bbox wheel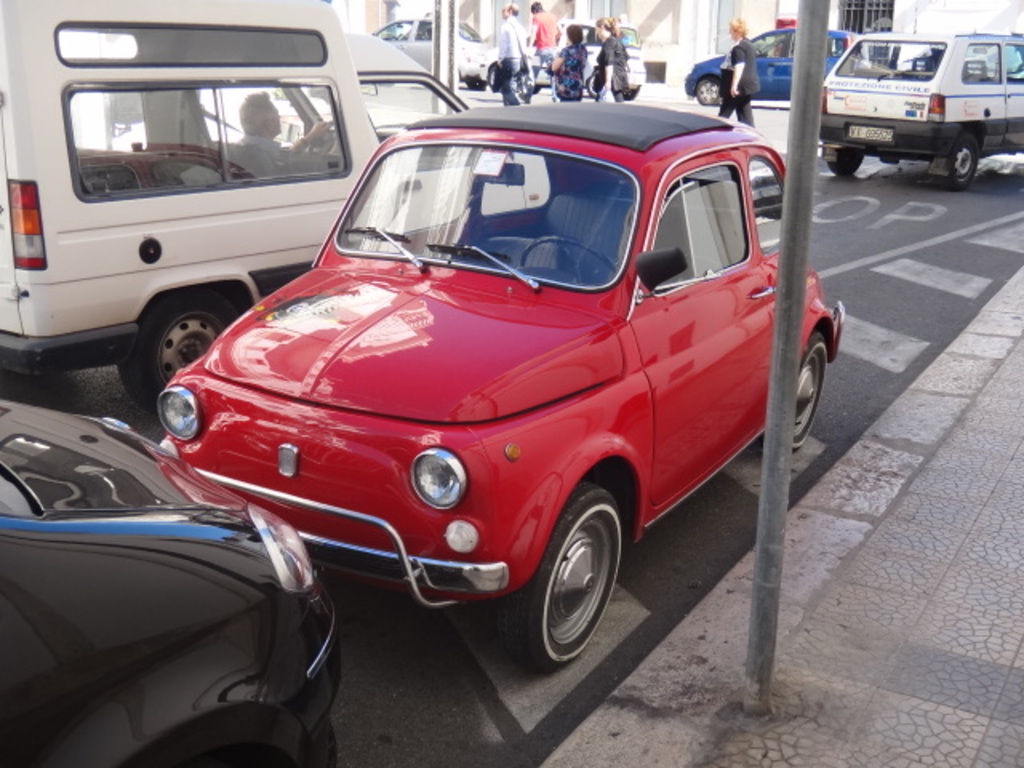
Rect(120, 290, 237, 421)
